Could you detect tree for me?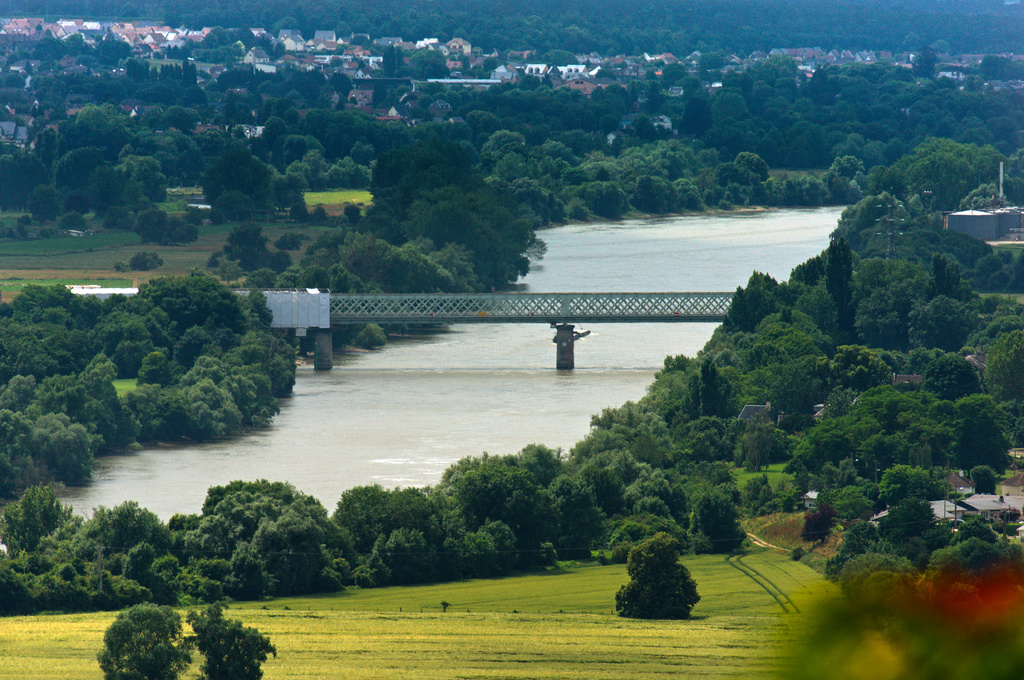
Detection result: (617, 530, 710, 628).
